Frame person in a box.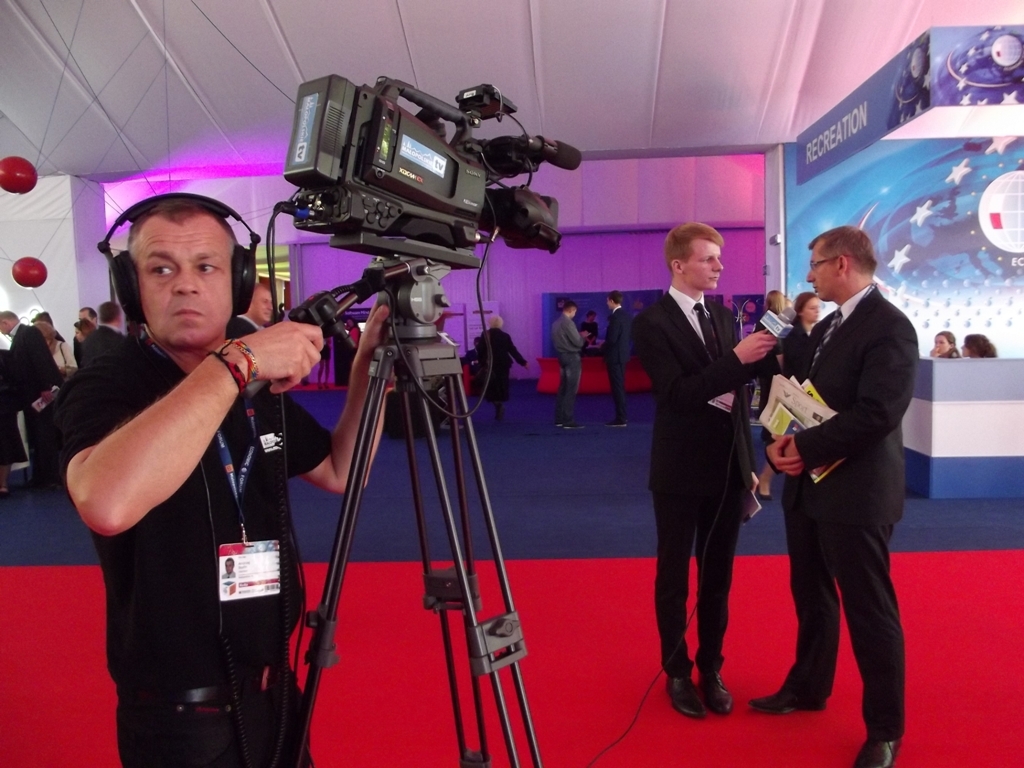
rect(0, 307, 59, 472).
